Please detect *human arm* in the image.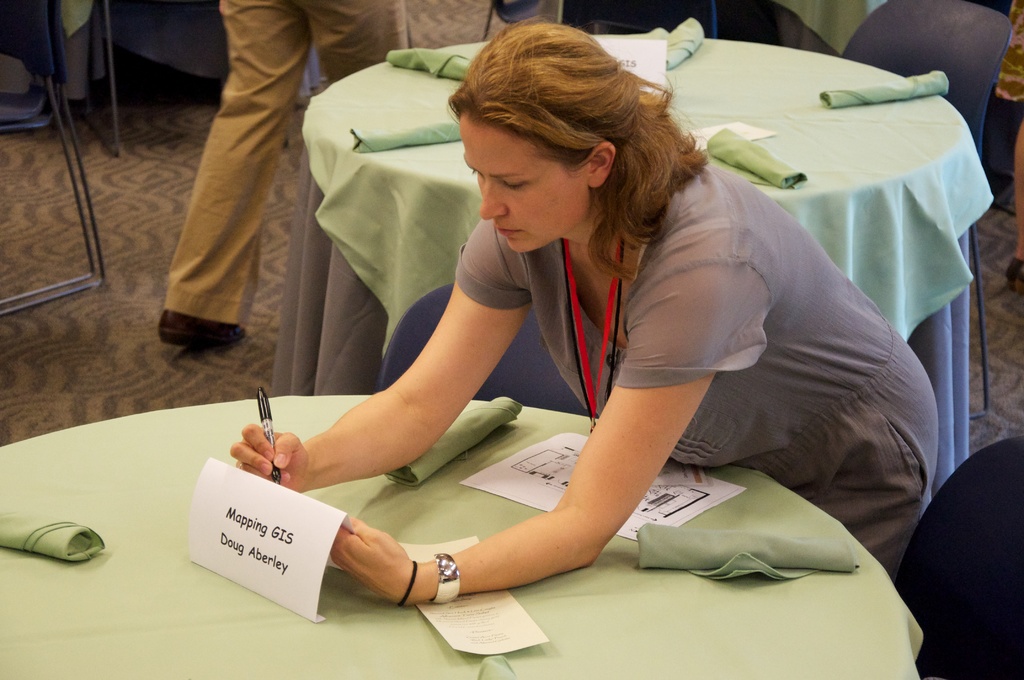
330,229,735,606.
